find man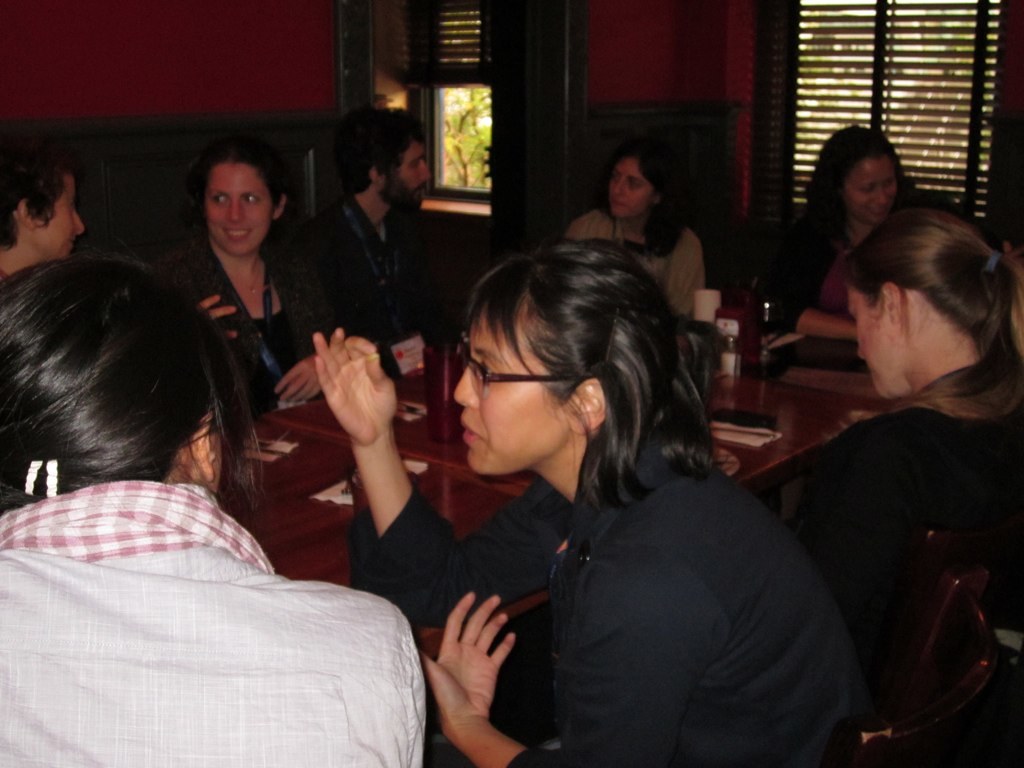
316, 107, 430, 303
